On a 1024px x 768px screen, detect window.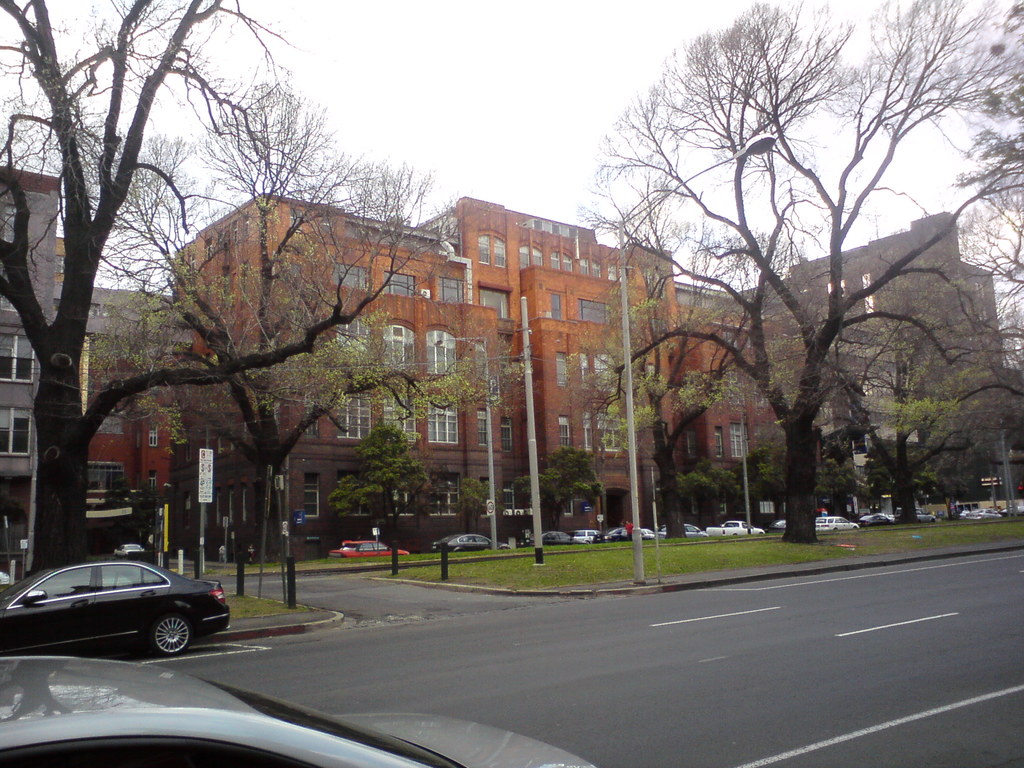
l=547, t=291, r=564, b=321.
